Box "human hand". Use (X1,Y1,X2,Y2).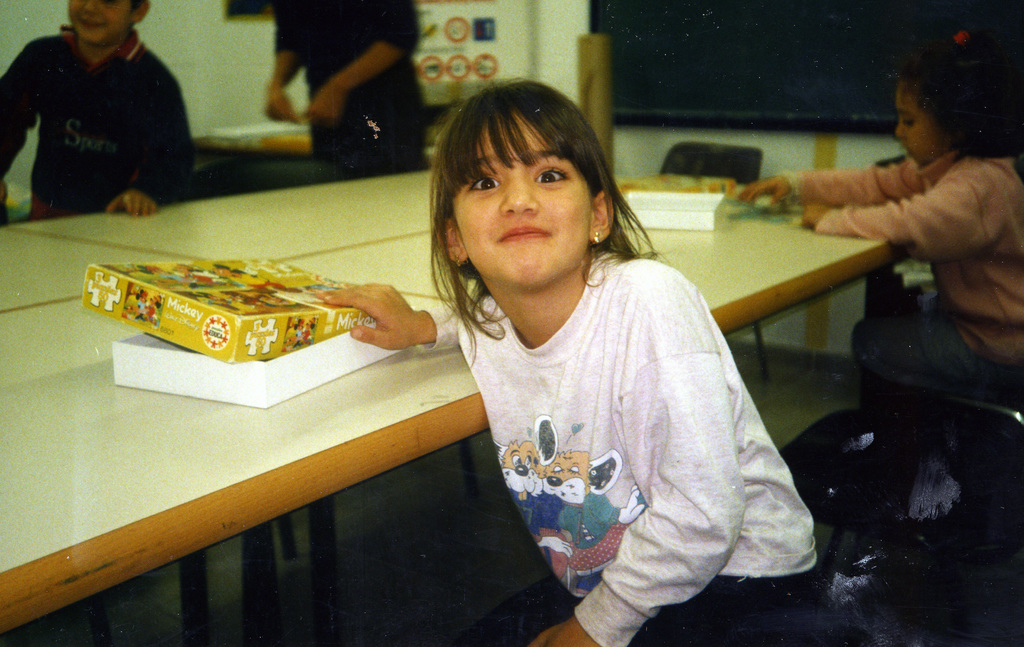
(527,618,602,646).
